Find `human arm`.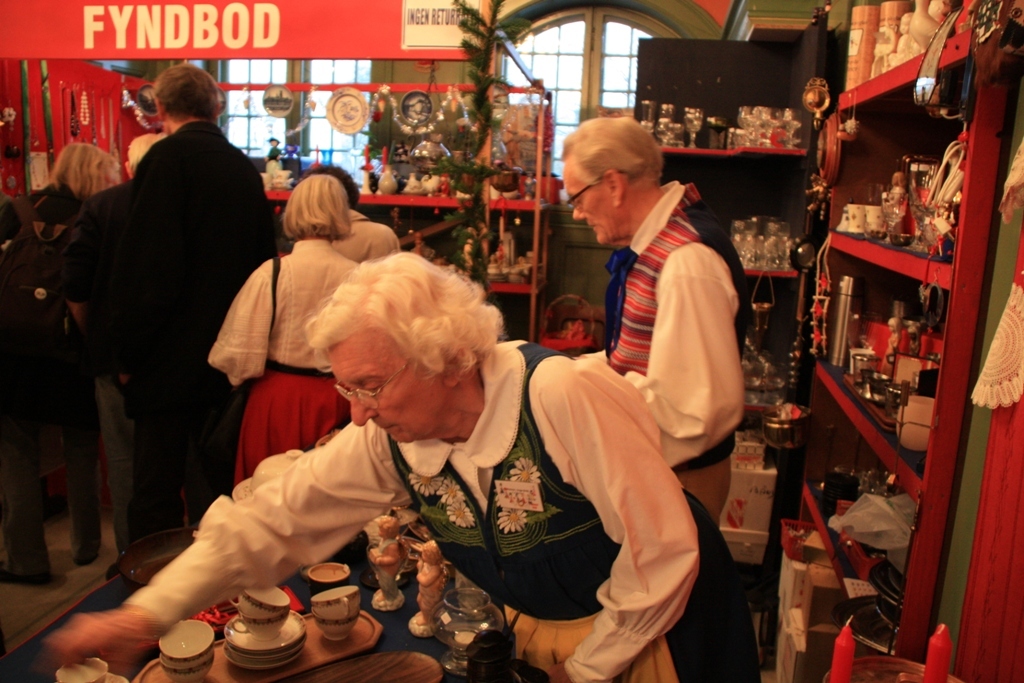
locate(35, 431, 413, 680).
